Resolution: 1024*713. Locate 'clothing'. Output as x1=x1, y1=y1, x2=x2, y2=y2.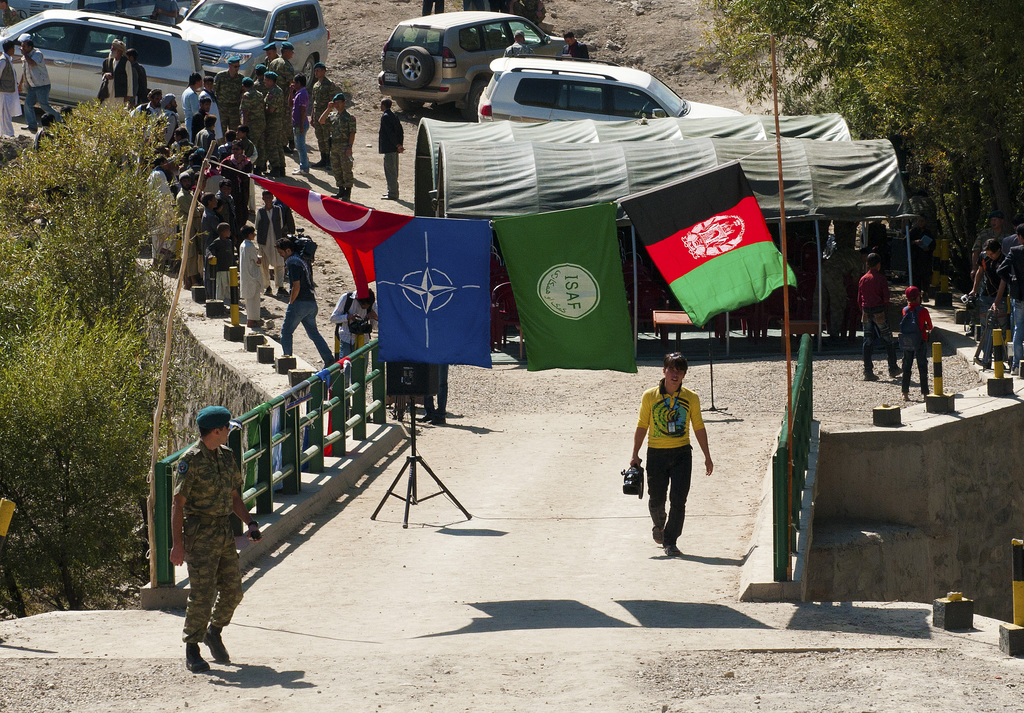
x1=95, y1=44, x2=125, y2=90.
